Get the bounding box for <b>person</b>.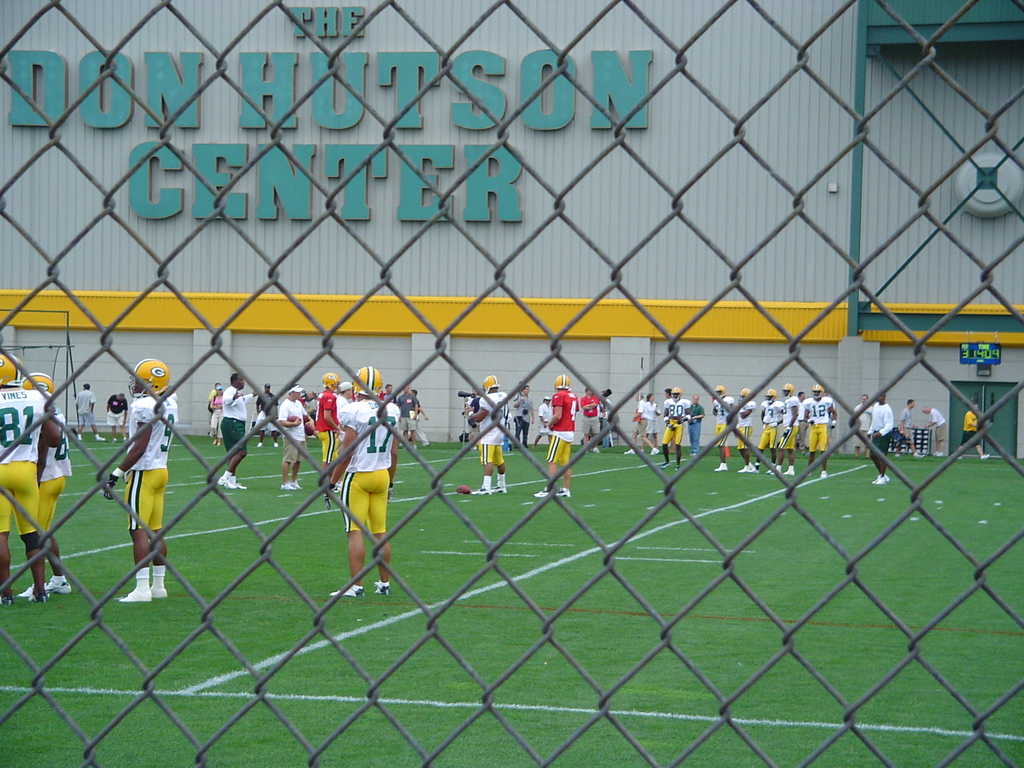
399, 385, 417, 451.
